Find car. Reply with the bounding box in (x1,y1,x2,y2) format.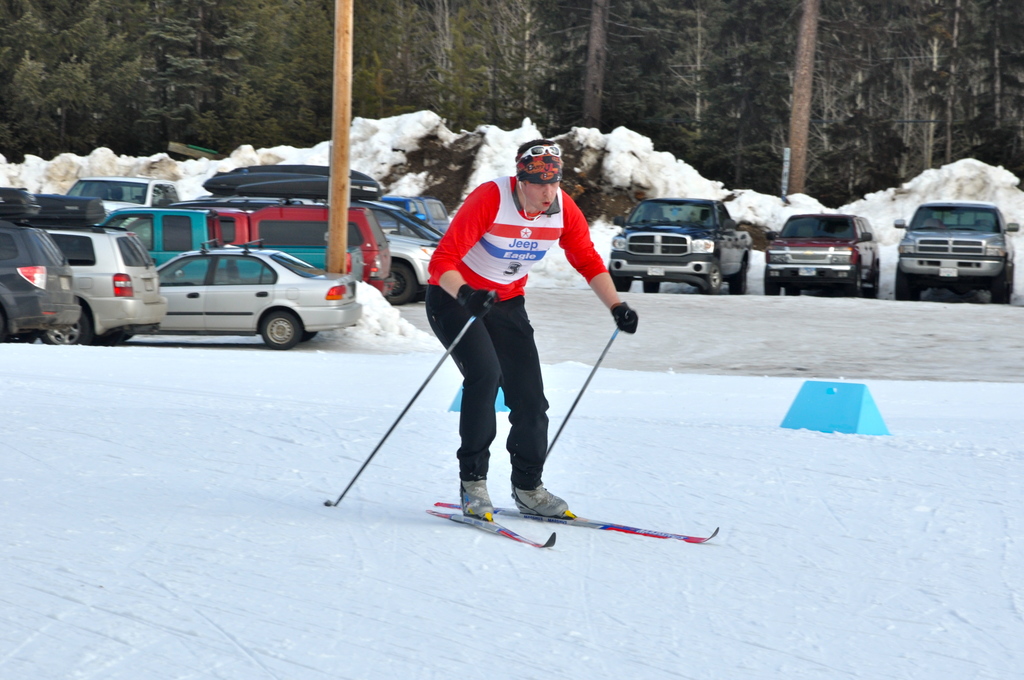
(605,188,760,295).
